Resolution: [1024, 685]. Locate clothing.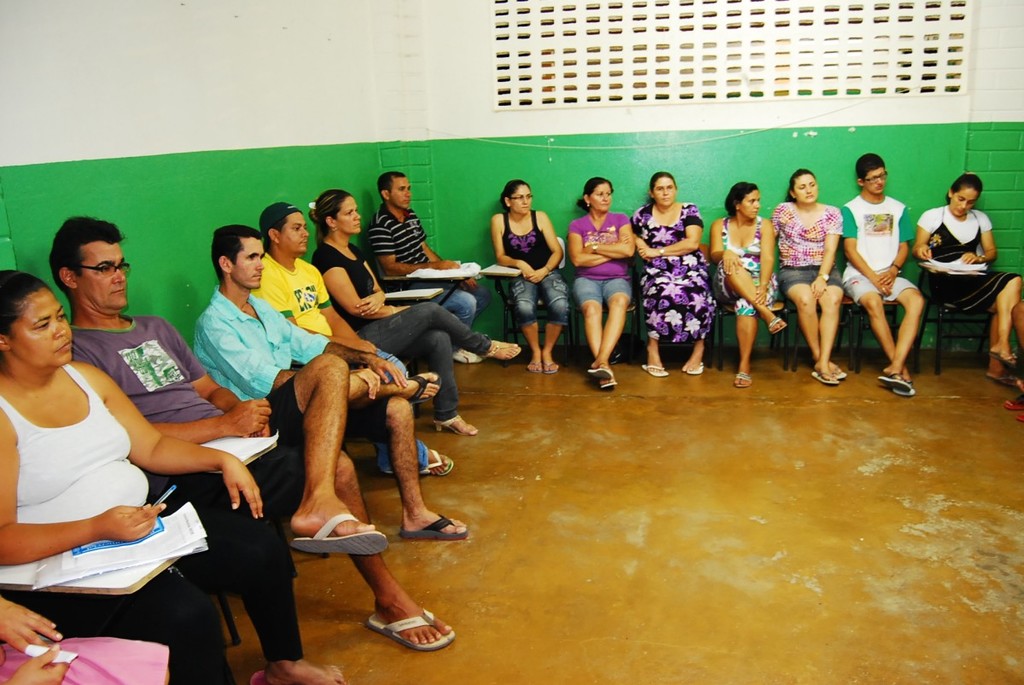
[64,308,323,508].
